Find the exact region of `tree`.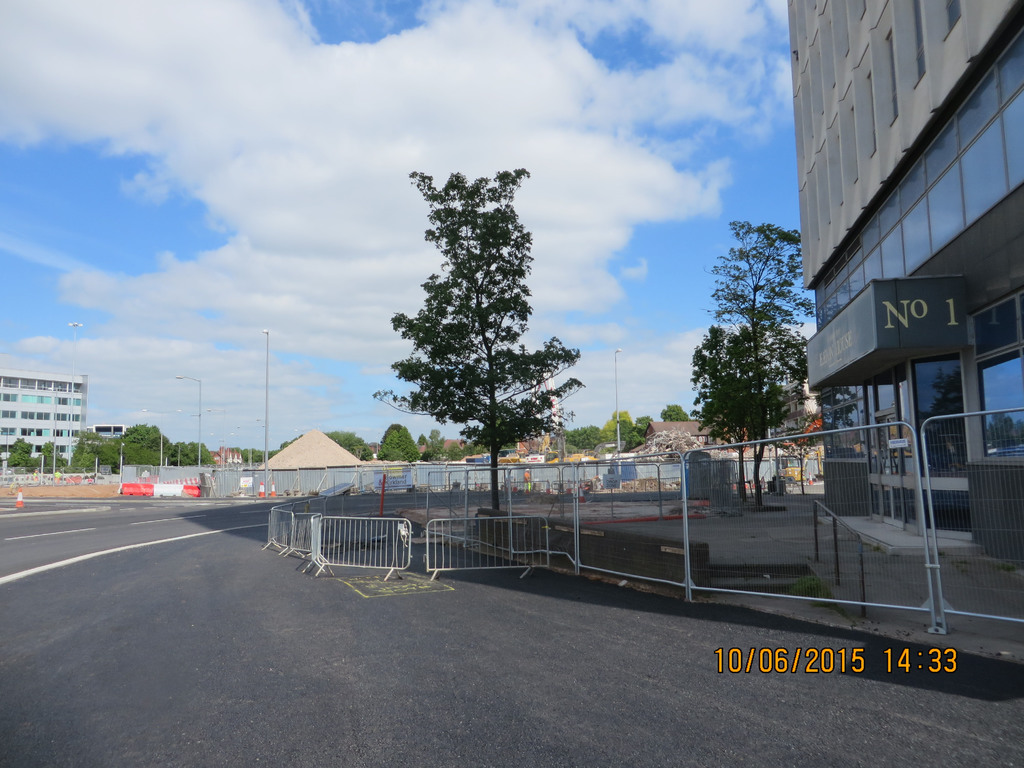
Exact region: crop(167, 437, 184, 466).
